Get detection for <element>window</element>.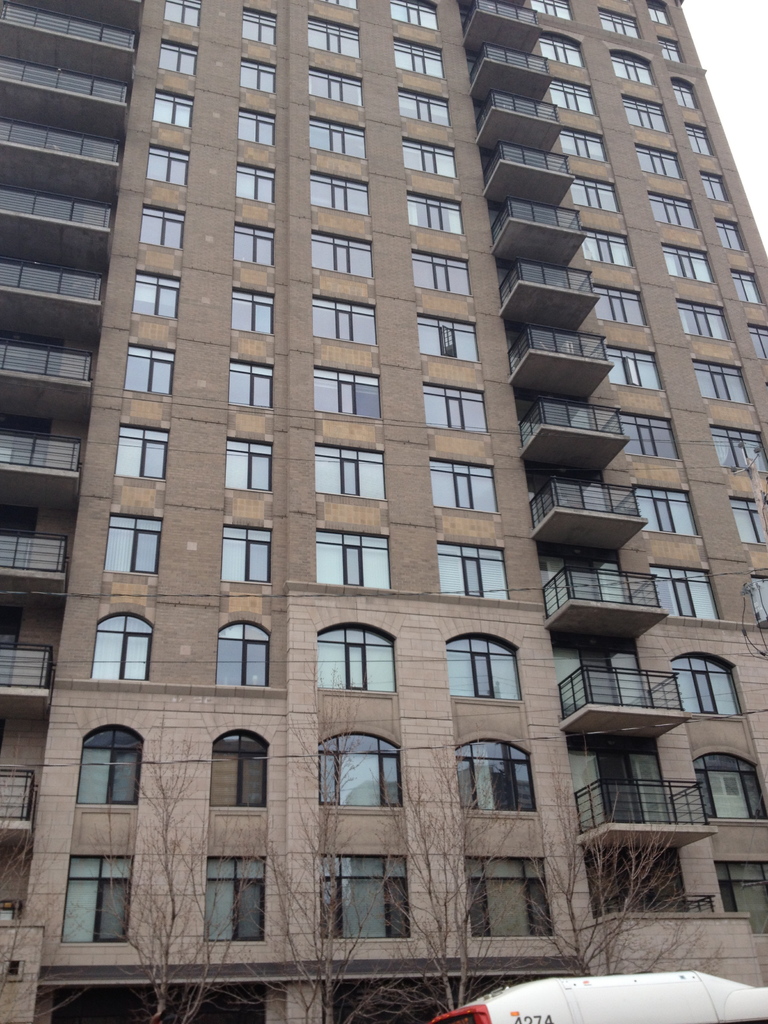
Detection: box(74, 728, 145, 805).
